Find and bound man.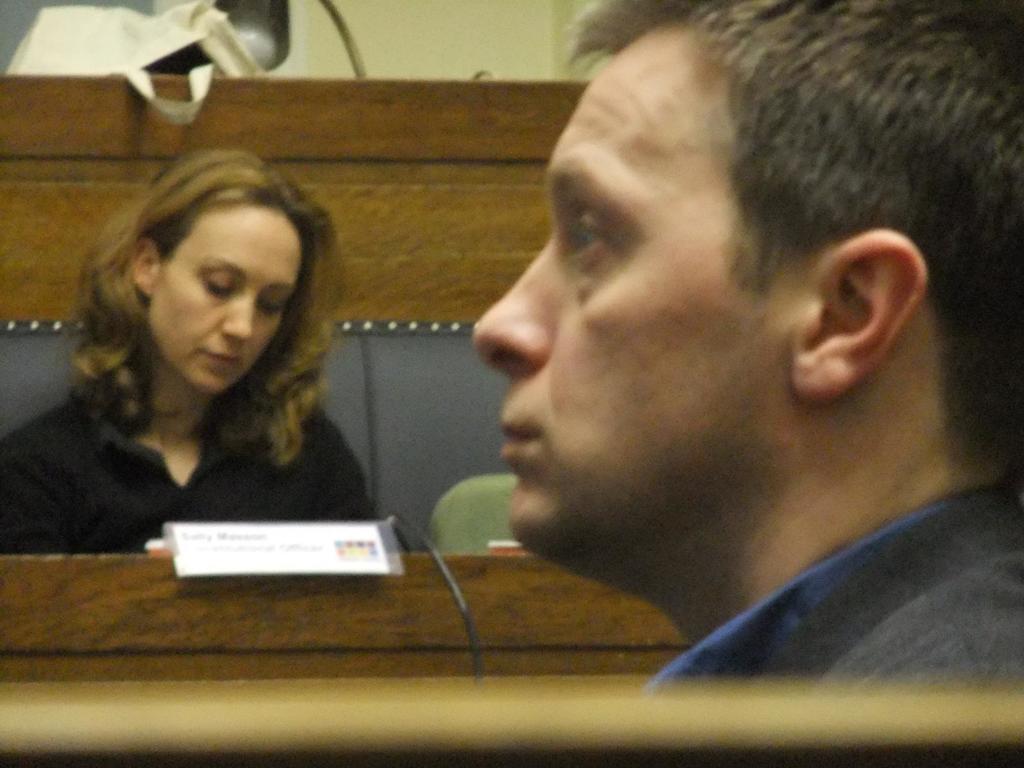
Bound: select_region(465, 0, 1023, 767).
